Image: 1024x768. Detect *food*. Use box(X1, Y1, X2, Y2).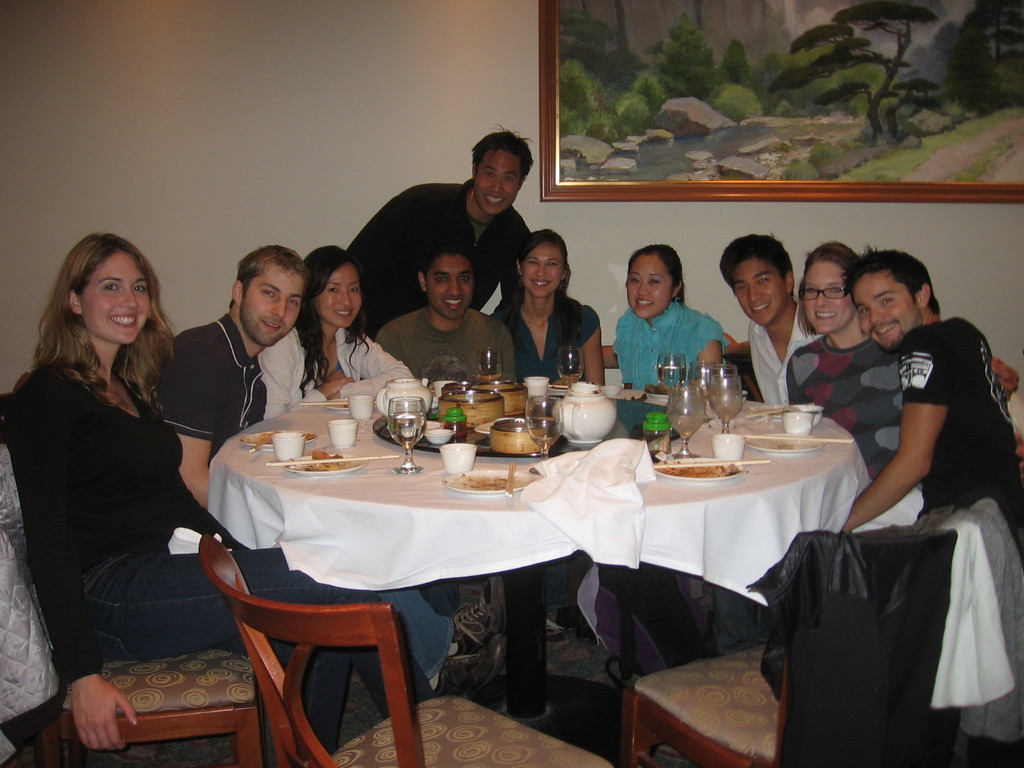
box(644, 382, 664, 391).
